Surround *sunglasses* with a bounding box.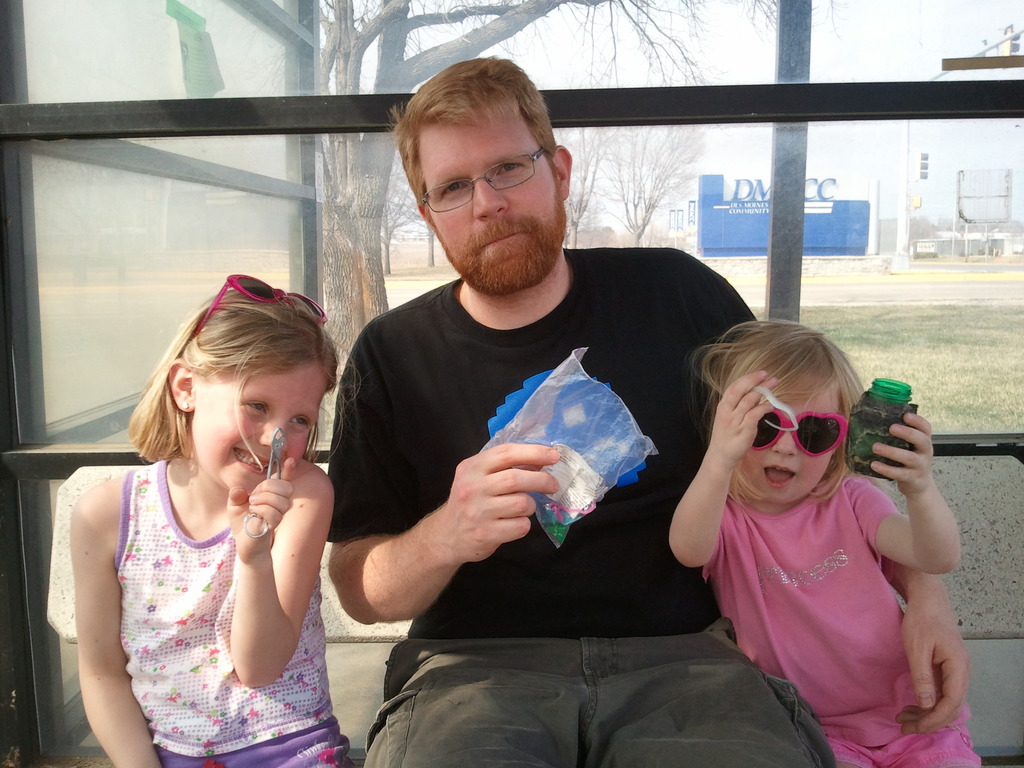
bbox(193, 273, 326, 333).
